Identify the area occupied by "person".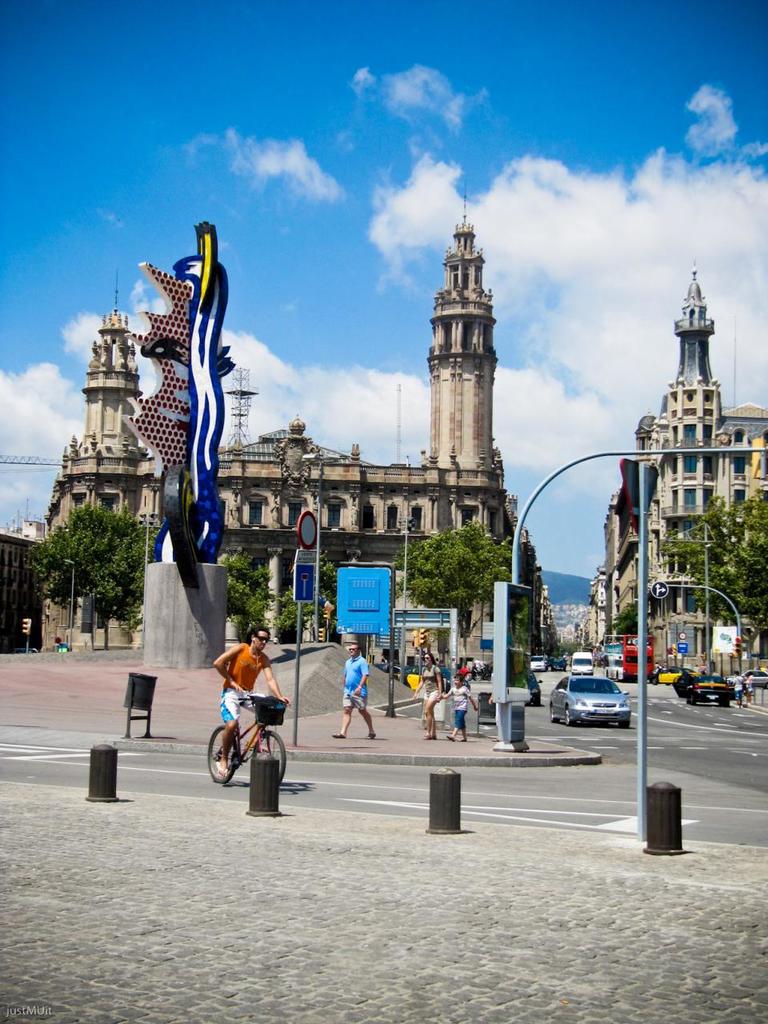
Area: [466, 662, 475, 674].
